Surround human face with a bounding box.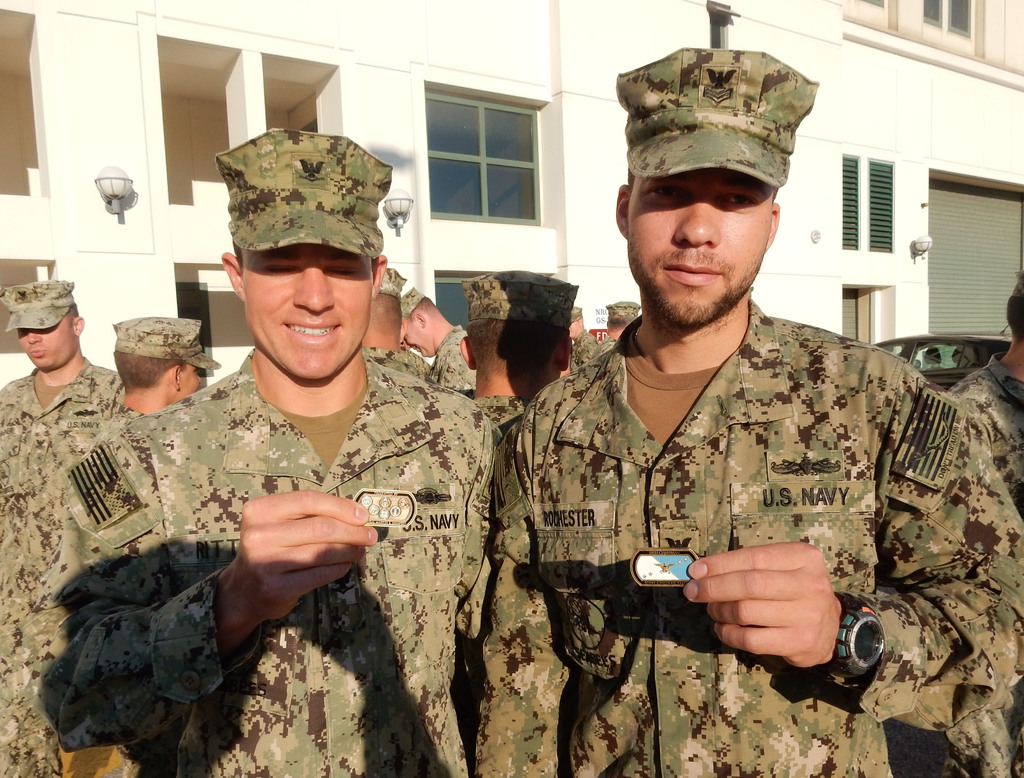
(left=18, top=303, right=79, bottom=374).
